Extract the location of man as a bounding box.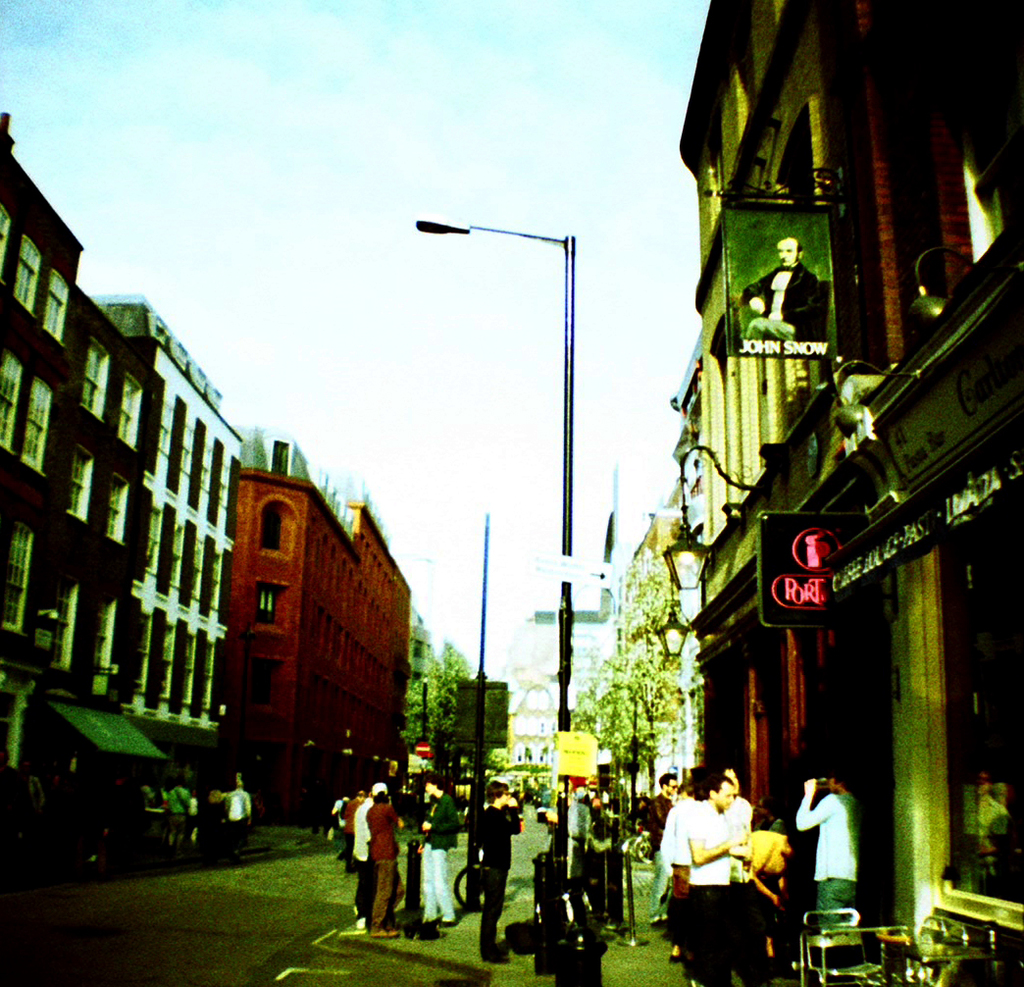
BBox(642, 762, 681, 933).
